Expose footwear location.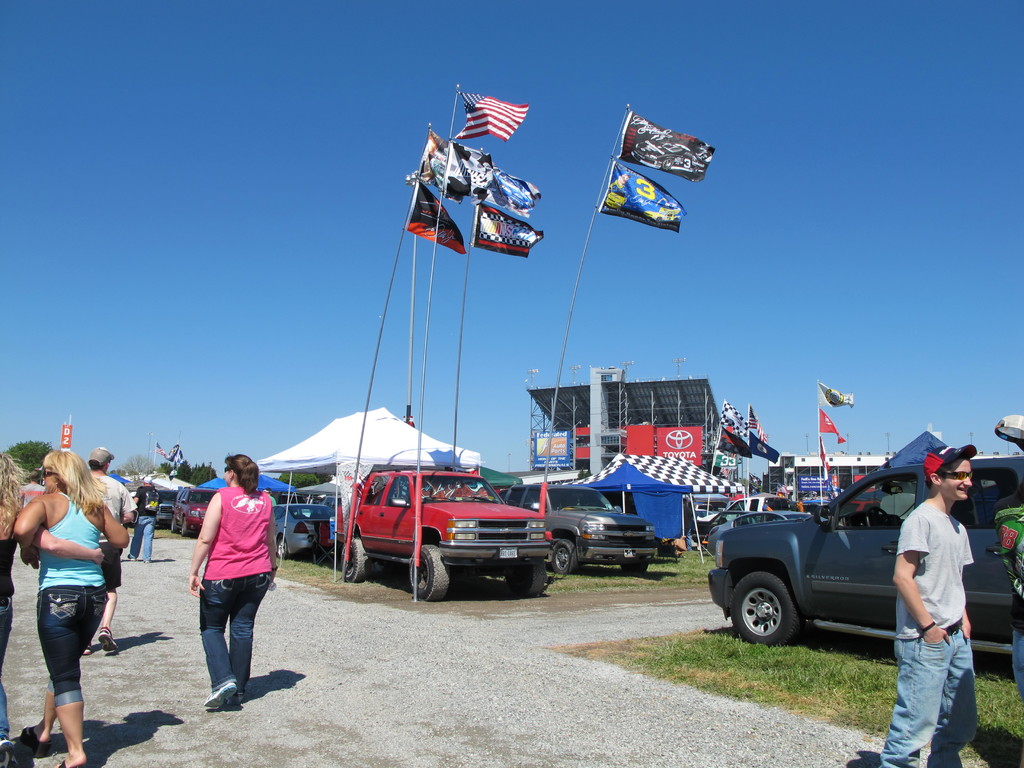
Exposed at [47, 758, 63, 767].
